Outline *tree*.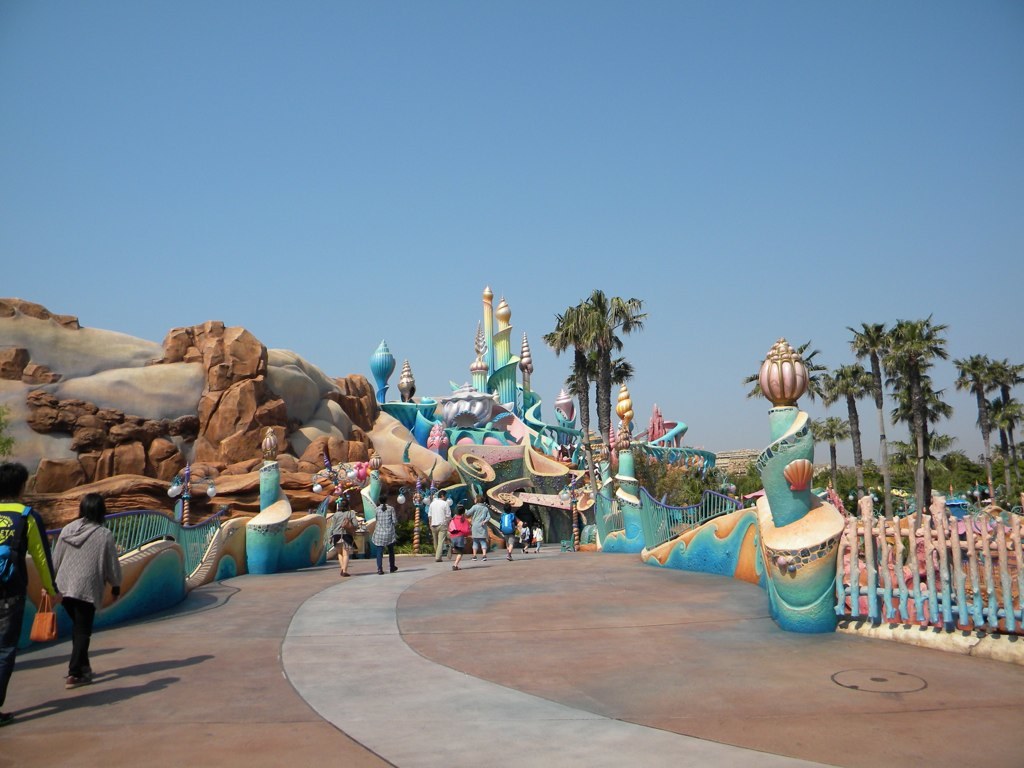
Outline: (748, 338, 821, 410).
